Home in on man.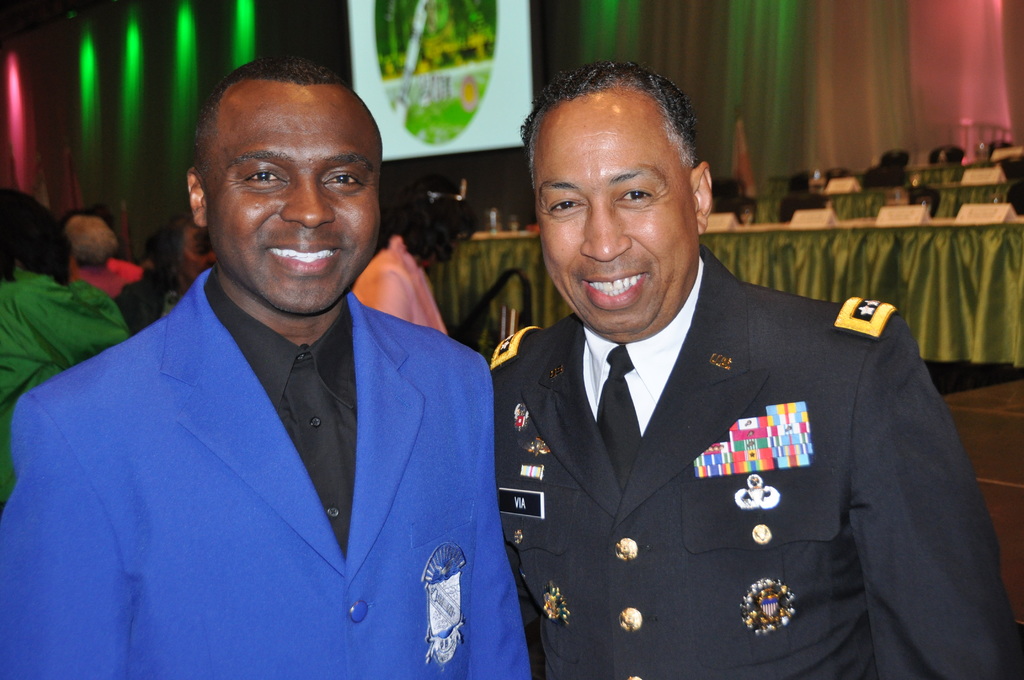
Homed in at box=[0, 190, 124, 506].
